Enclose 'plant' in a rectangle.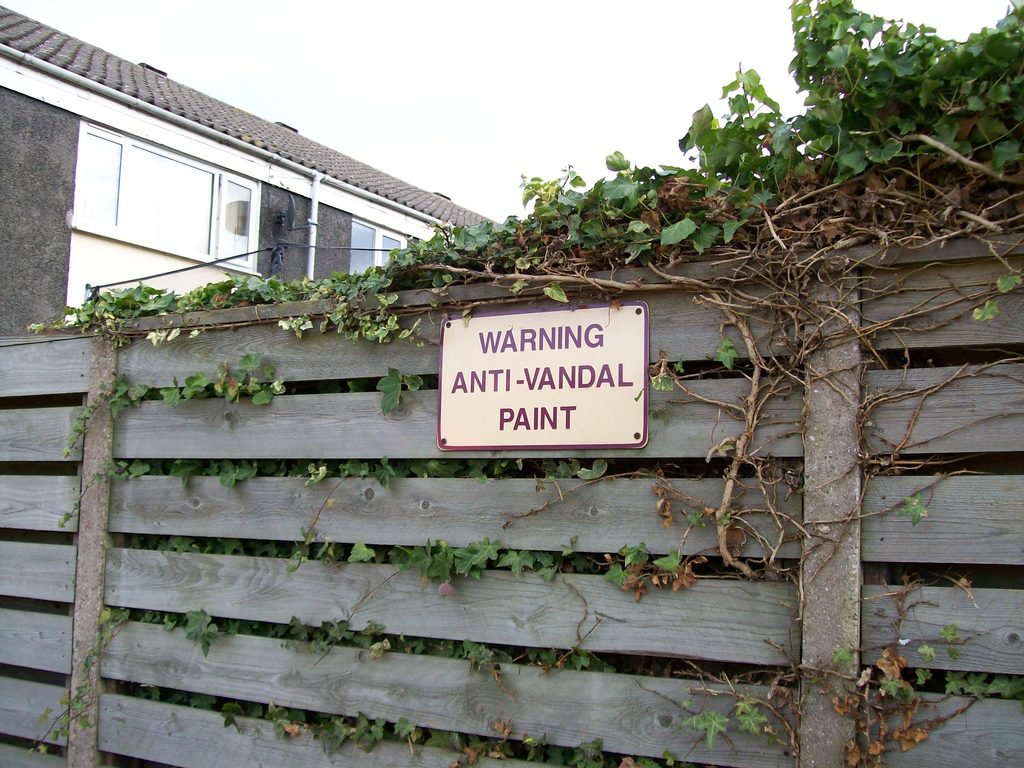
locate(422, 533, 505, 573).
